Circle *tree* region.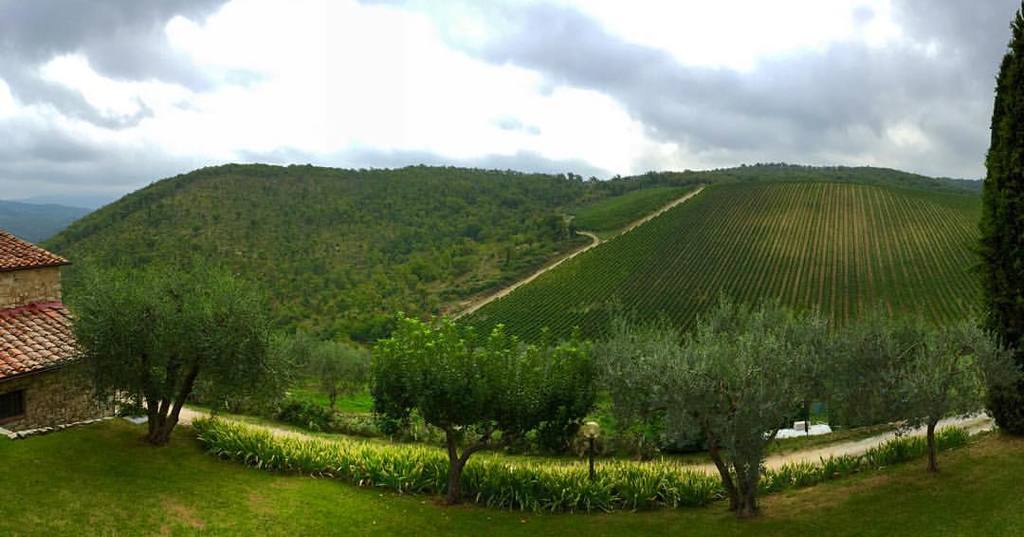
Region: {"x1": 476, "y1": 319, "x2": 620, "y2": 475}.
